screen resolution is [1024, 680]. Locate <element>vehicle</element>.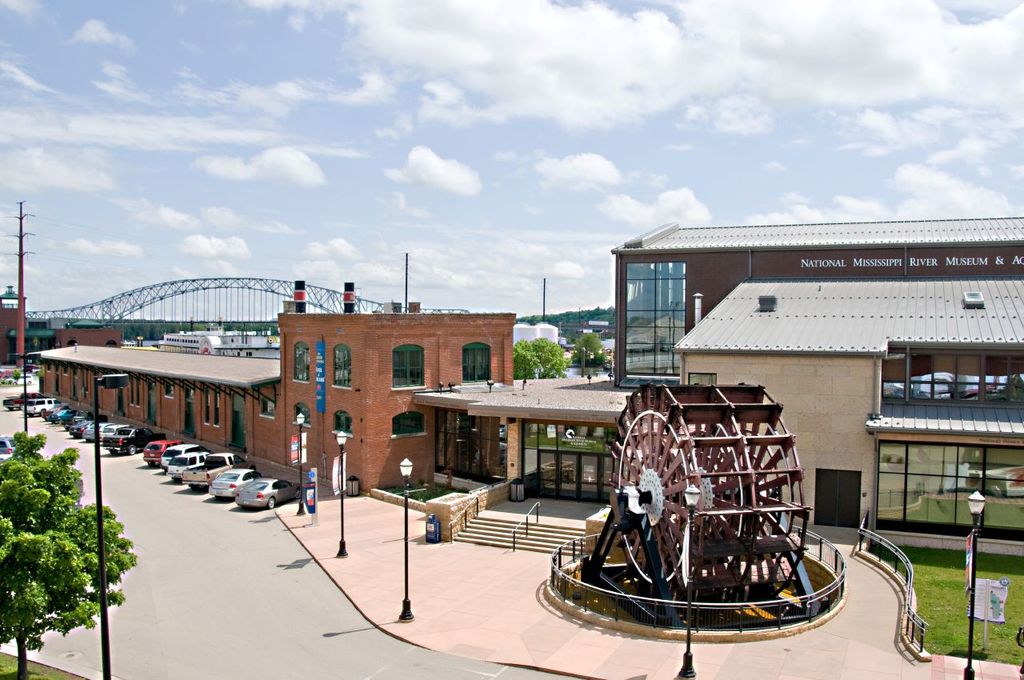
detection(0, 390, 42, 411).
